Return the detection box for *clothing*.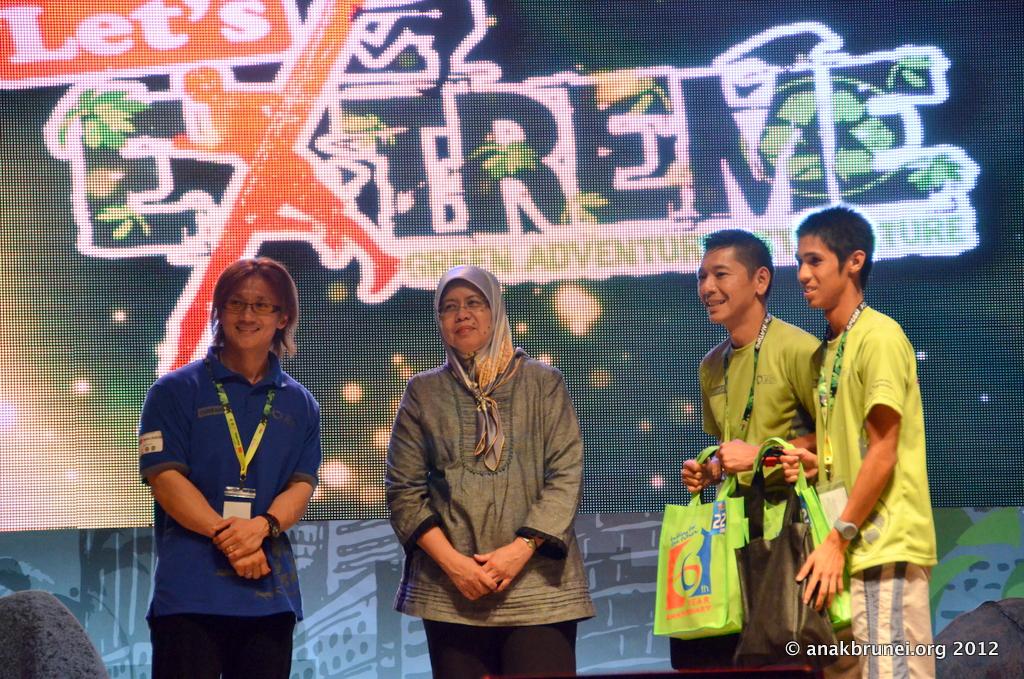
BBox(807, 304, 939, 678).
